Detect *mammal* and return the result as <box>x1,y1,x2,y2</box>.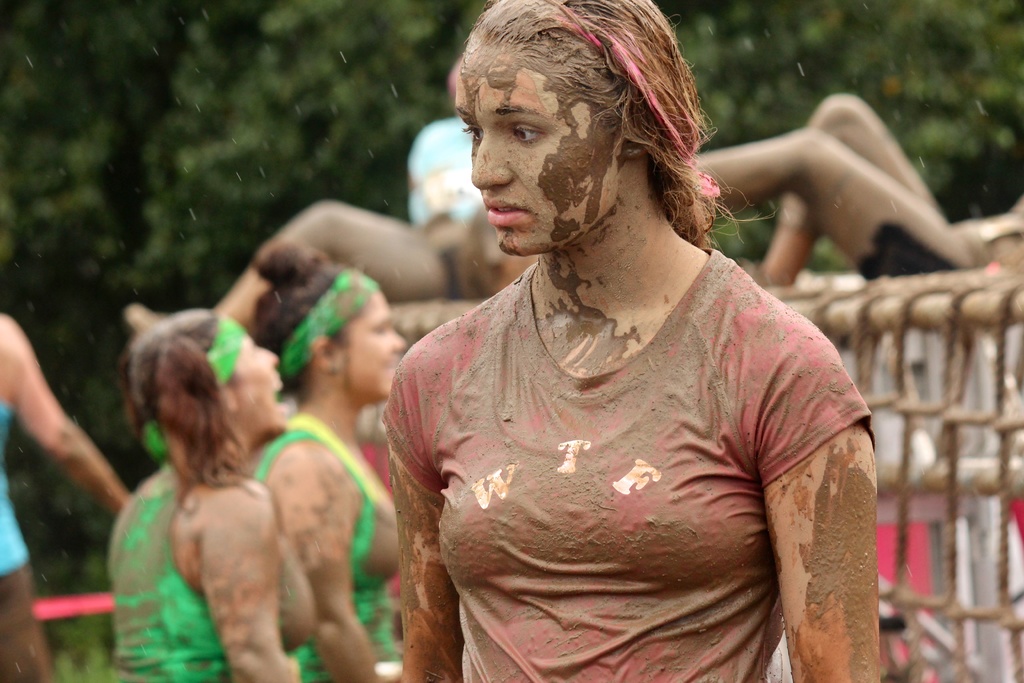
<box>88,313,326,677</box>.
